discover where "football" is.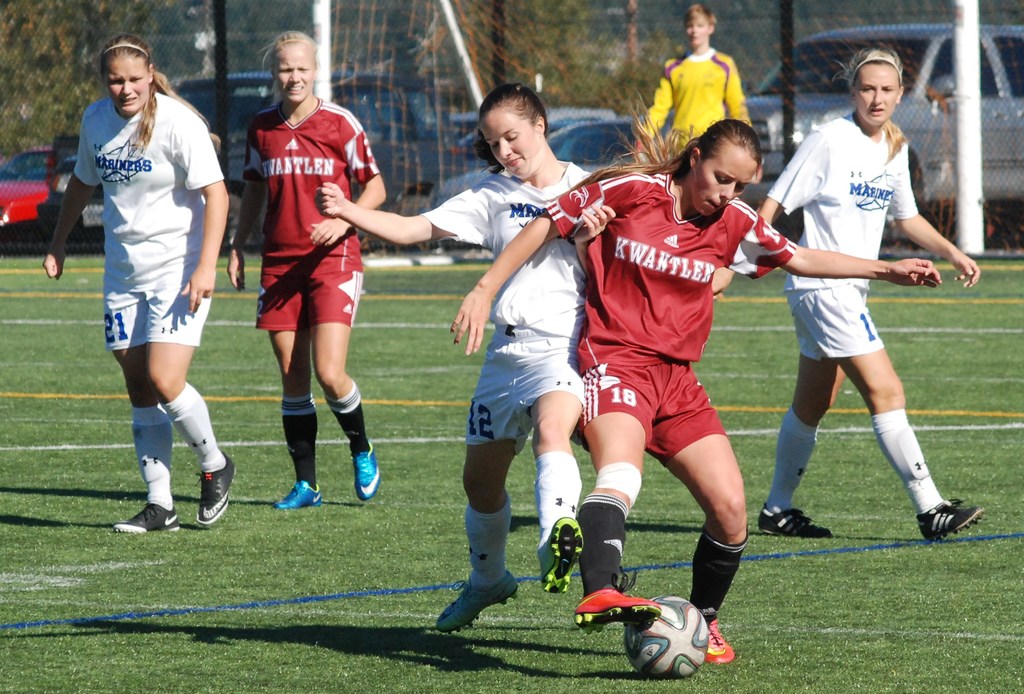
Discovered at left=626, top=594, right=709, bottom=675.
